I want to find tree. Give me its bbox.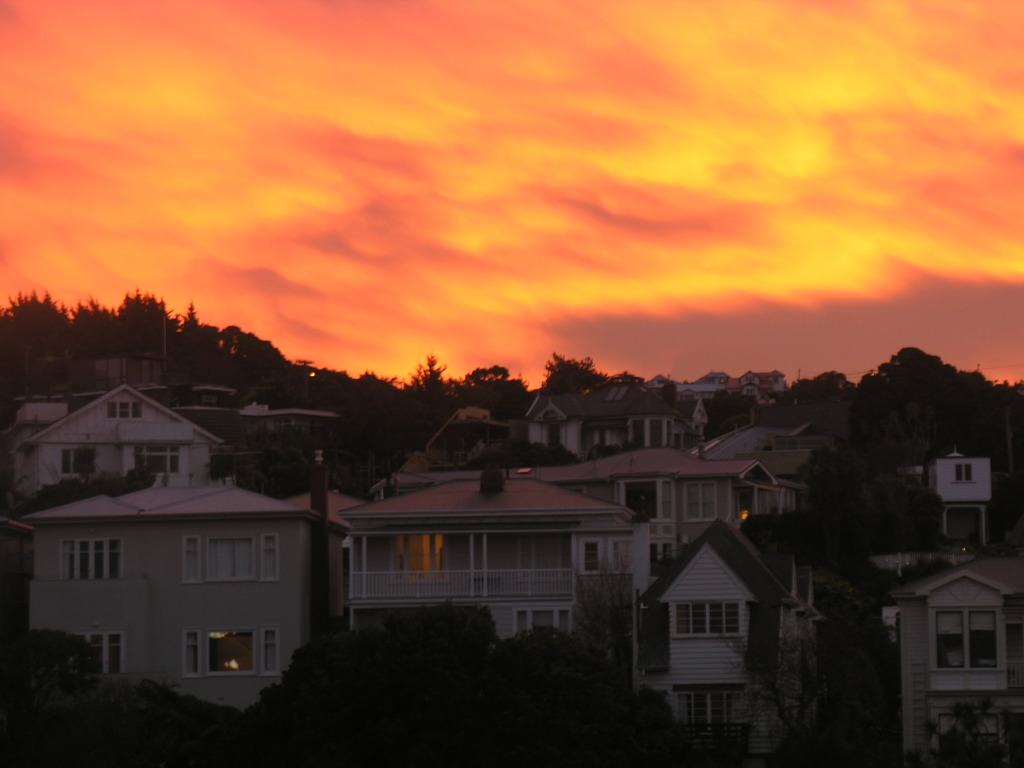
948:369:996:447.
